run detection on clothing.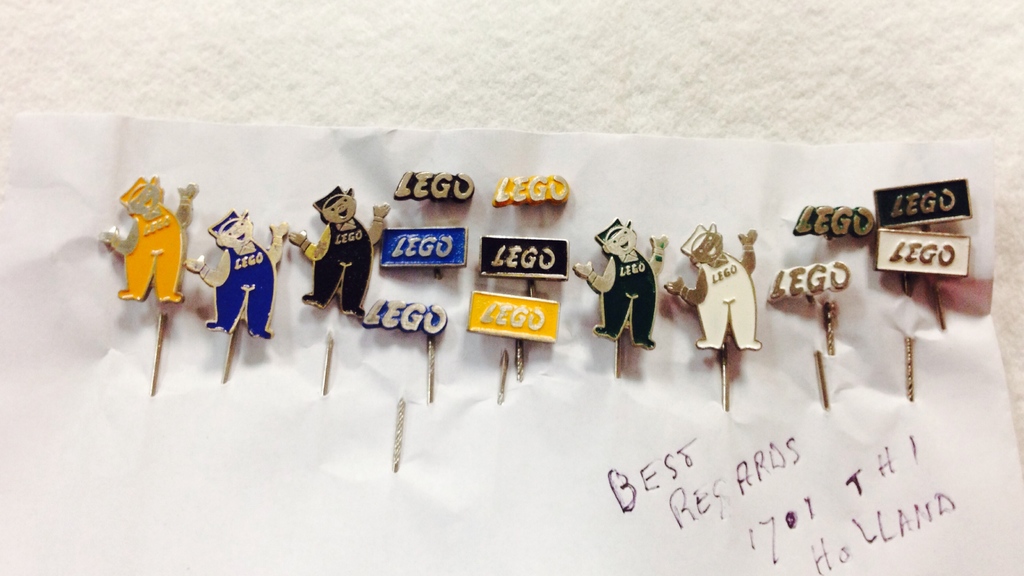
Result: detection(218, 230, 277, 332).
